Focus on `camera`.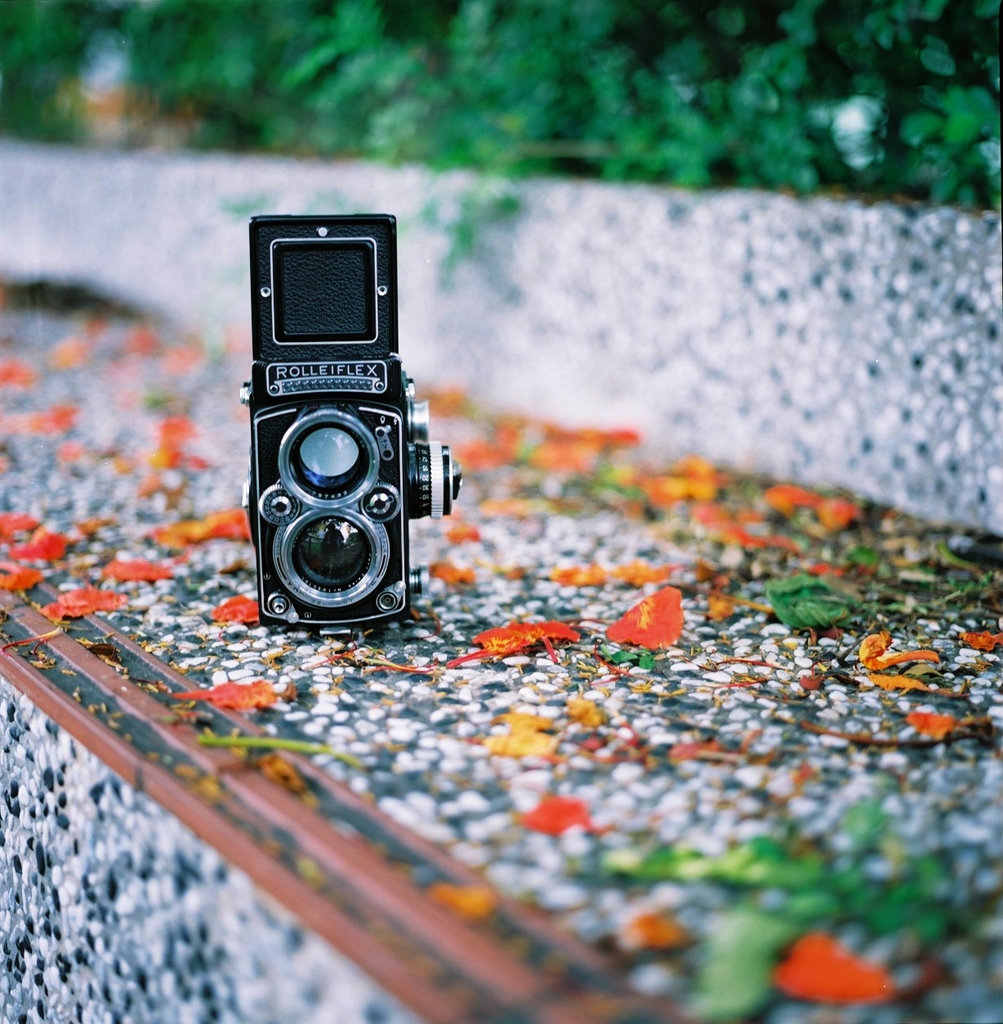
Focused at [238,209,466,635].
